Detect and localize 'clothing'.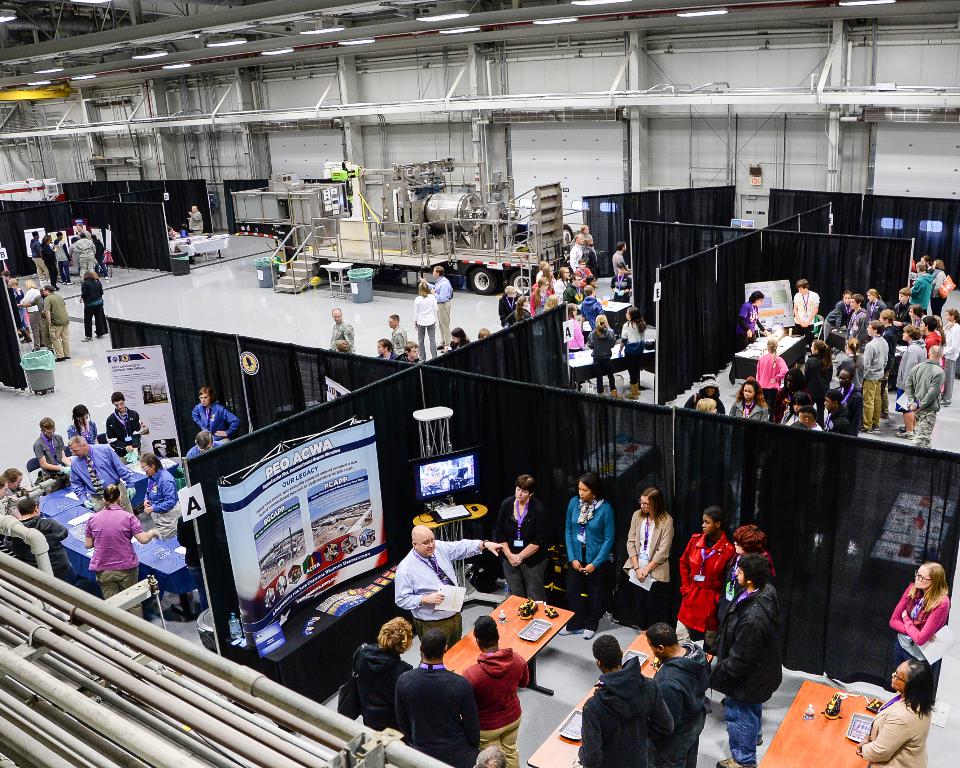
Localized at x1=824 y1=299 x2=851 y2=334.
